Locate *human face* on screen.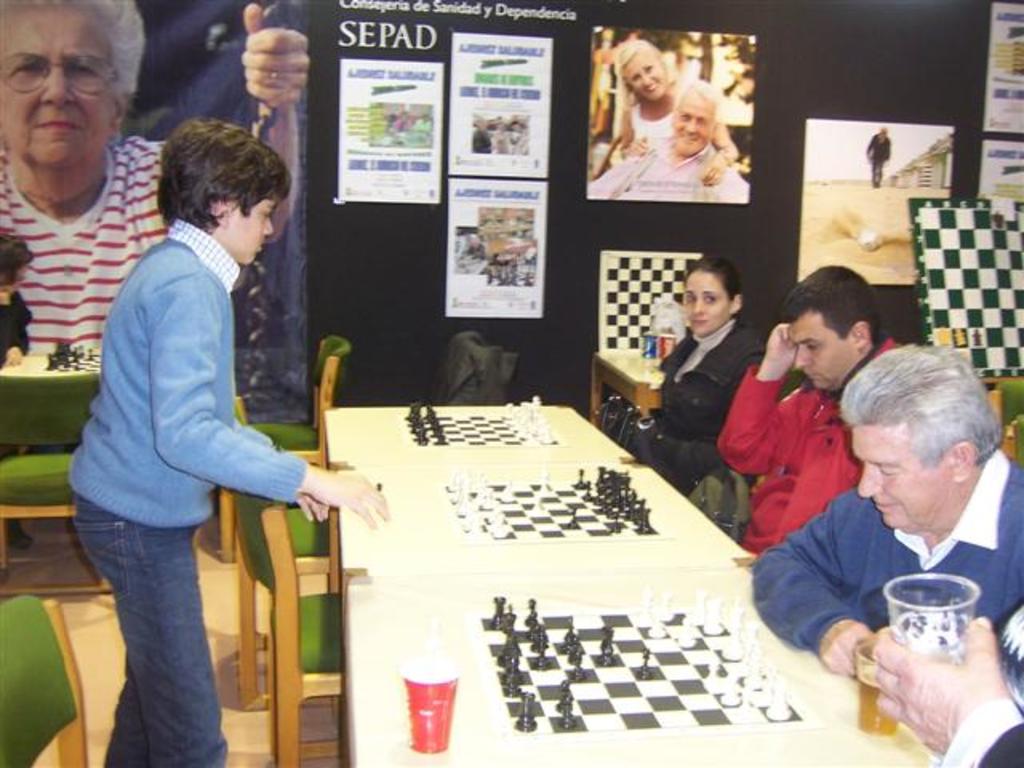
On screen at (left=797, top=312, right=846, bottom=389).
